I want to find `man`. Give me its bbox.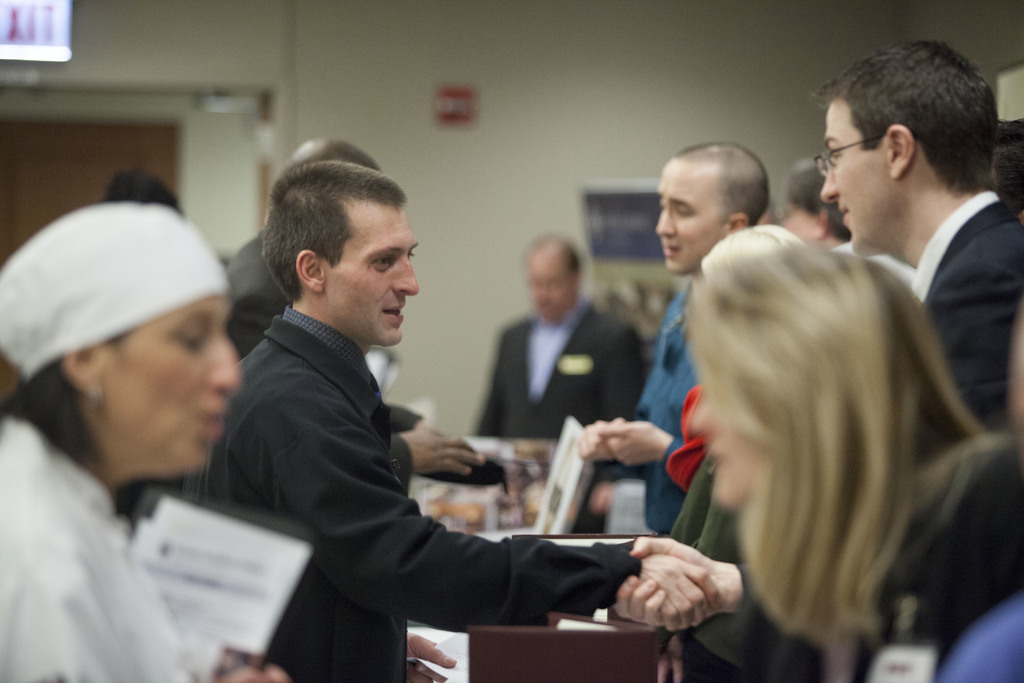
[463, 230, 646, 473].
